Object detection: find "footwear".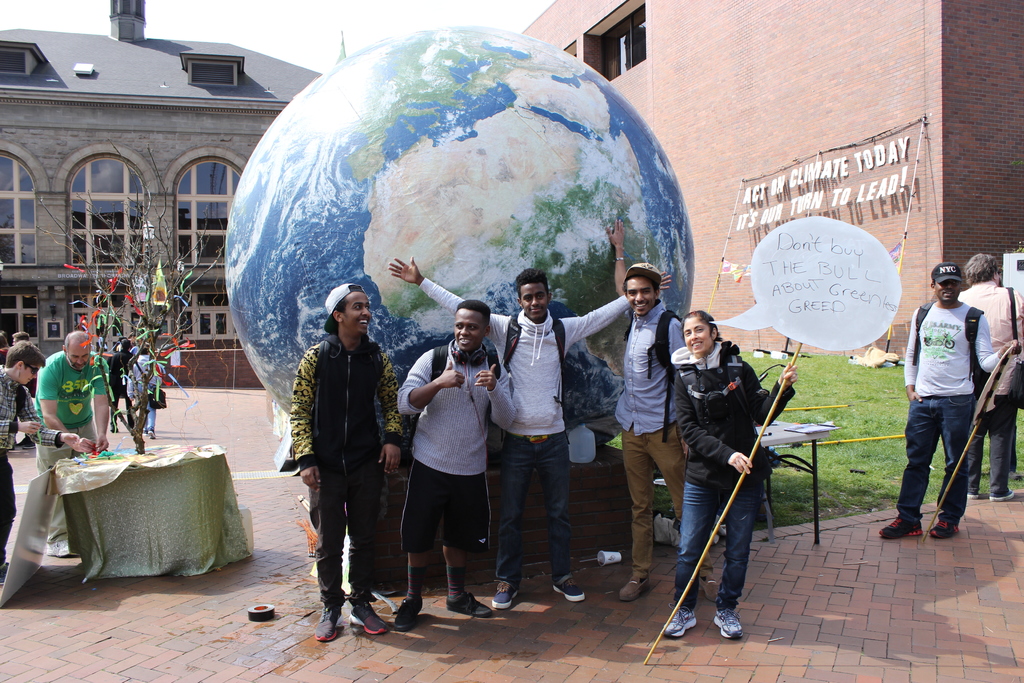
rect(445, 591, 495, 614).
